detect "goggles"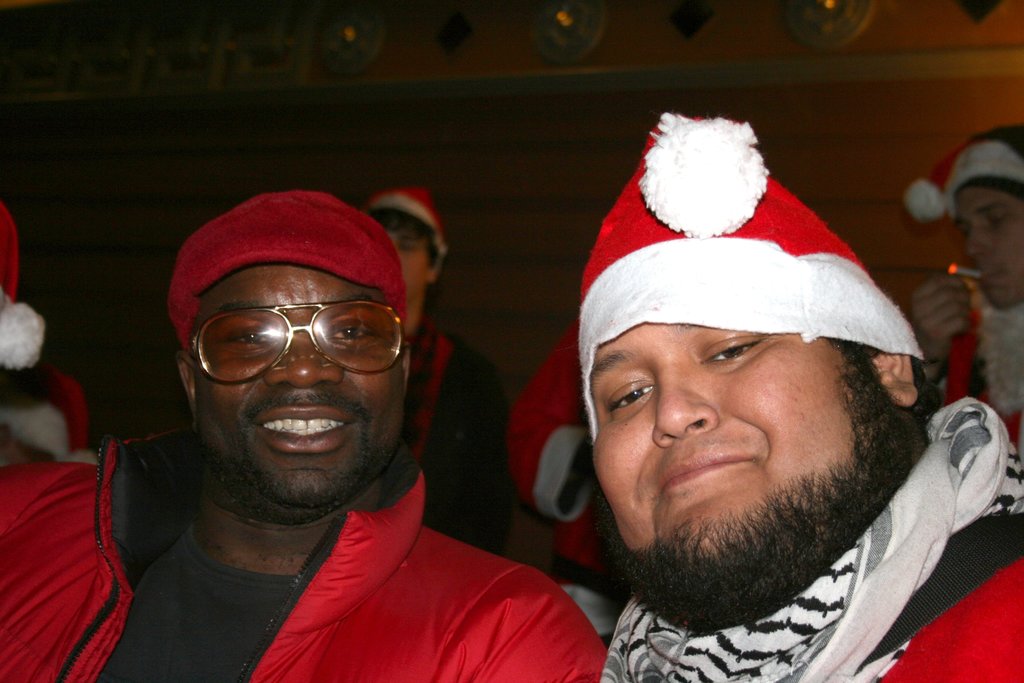
{"left": 186, "top": 311, "right": 406, "bottom": 383}
